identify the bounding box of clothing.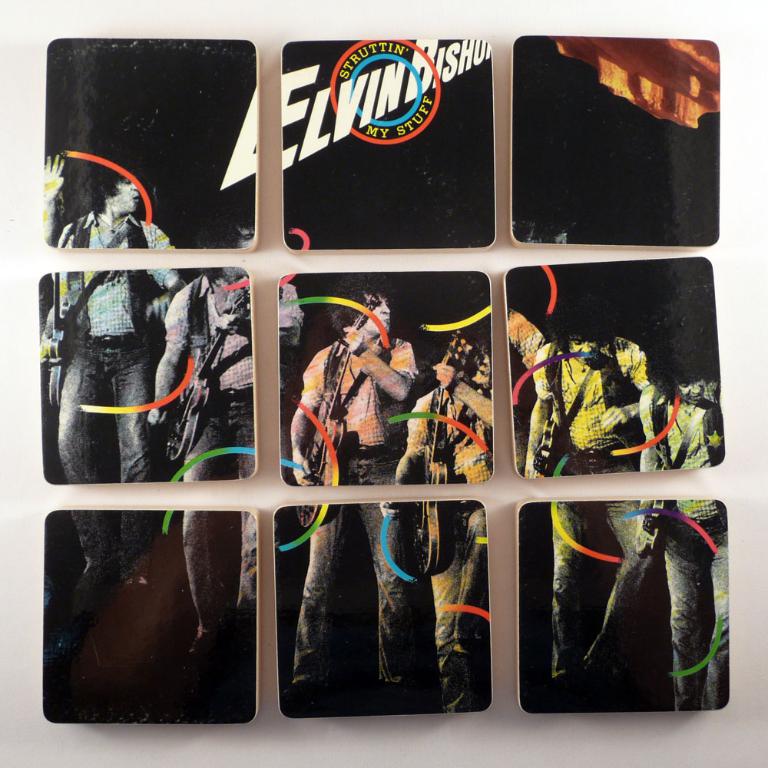
{"left": 640, "top": 375, "right": 722, "bottom": 709}.
